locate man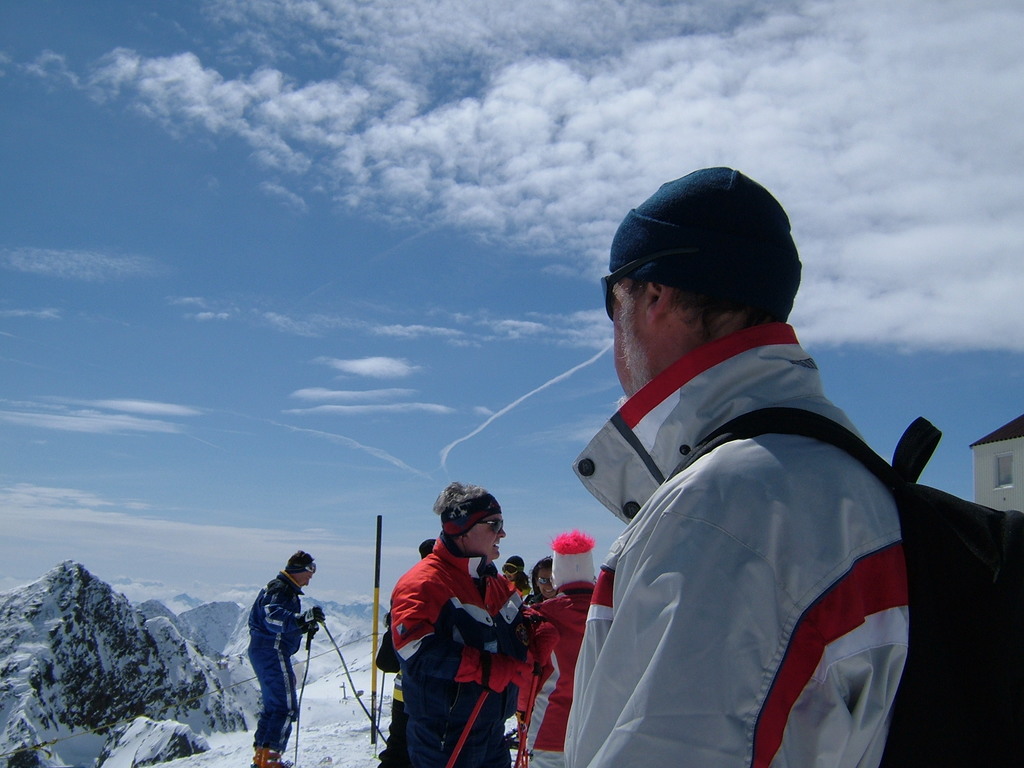
BBox(538, 170, 930, 767)
